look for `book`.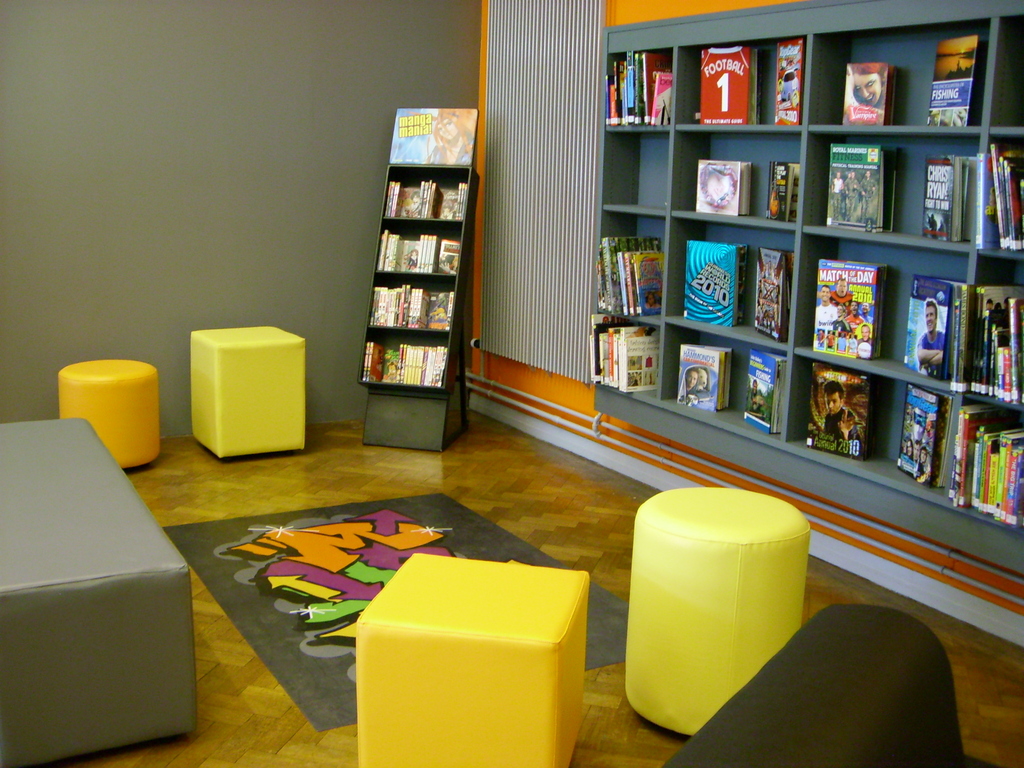
Found: (x1=682, y1=237, x2=741, y2=324).
